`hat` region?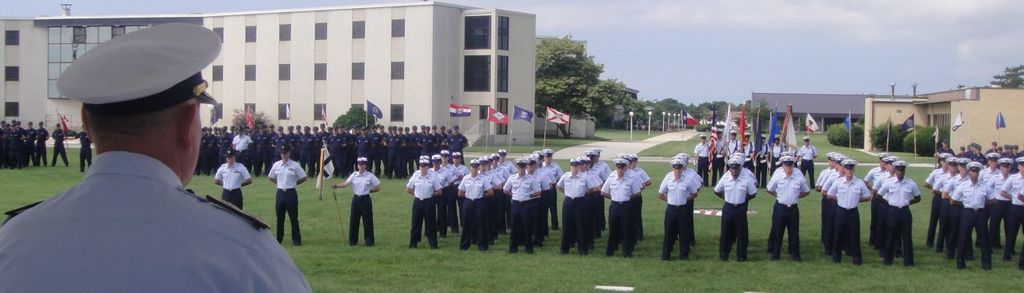
[x1=277, y1=146, x2=293, y2=149]
